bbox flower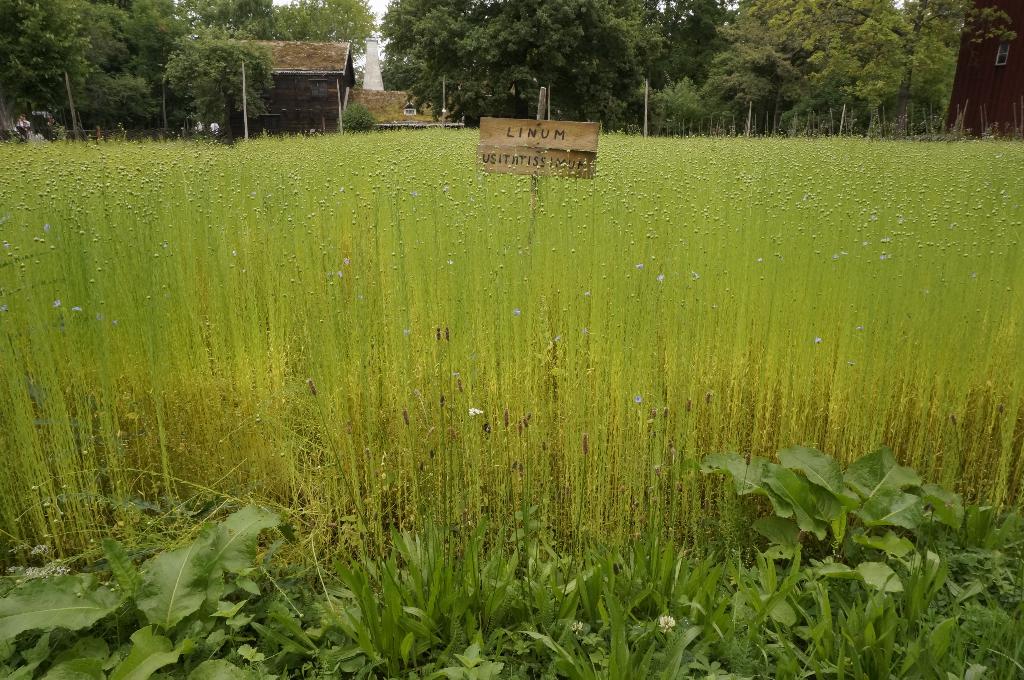
Rect(71, 304, 84, 315)
